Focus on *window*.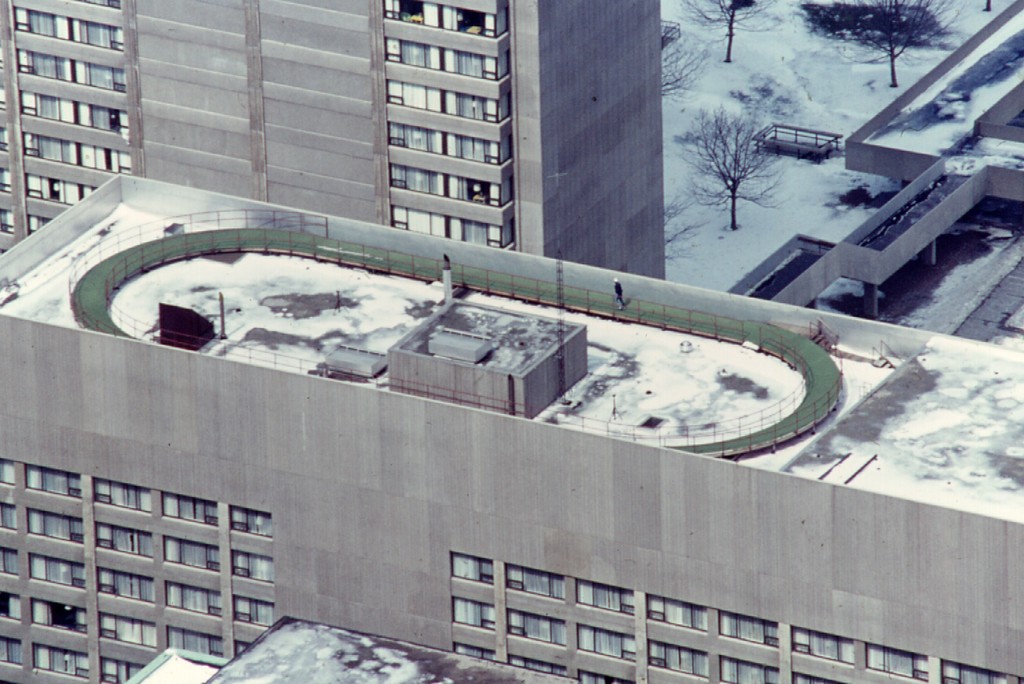
Focused at box=[0, 501, 15, 535].
